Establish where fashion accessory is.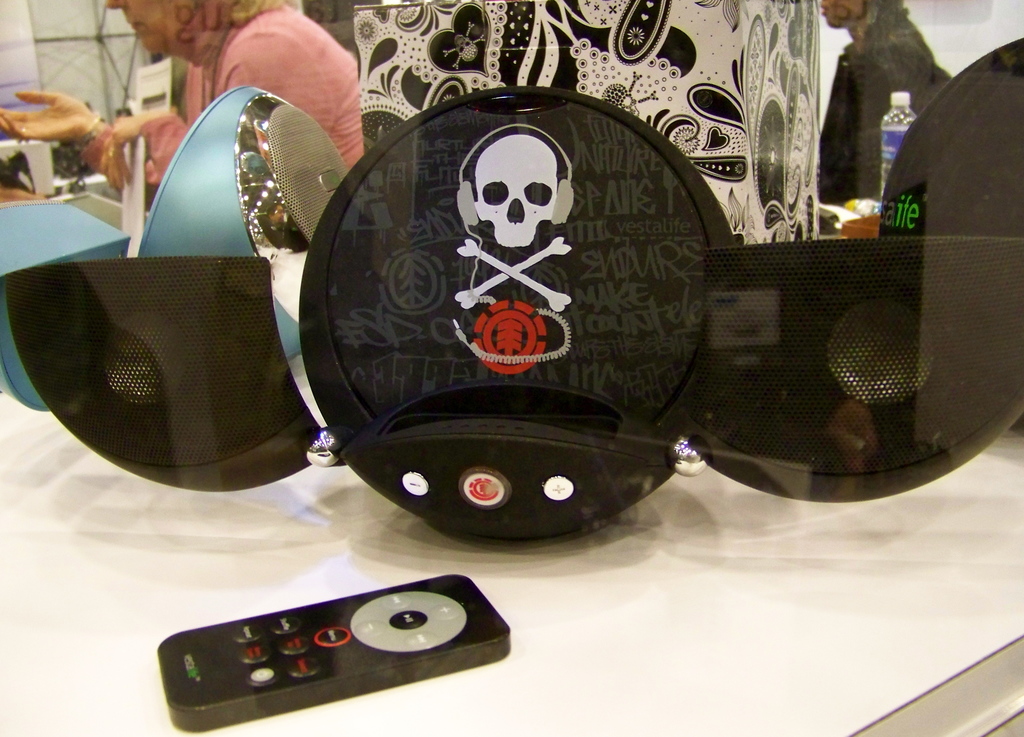
Established at x1=13 y1=125 x2=29 y2=145.
